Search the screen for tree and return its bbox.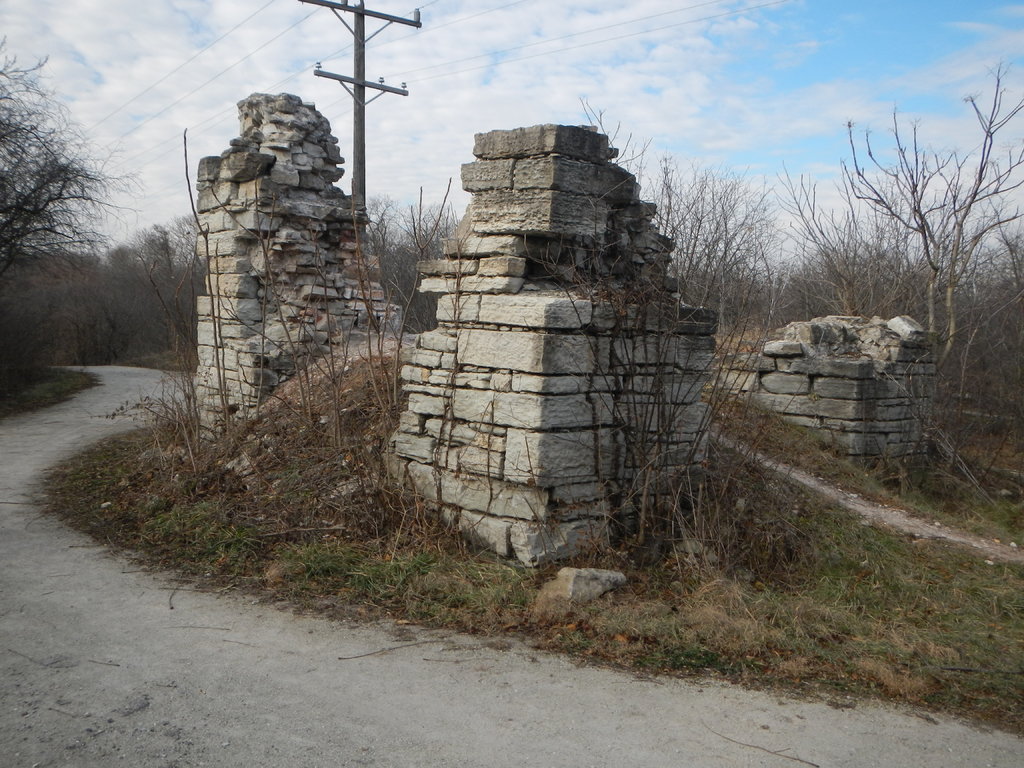
Found: {"left": 6, "top": 51, "right": 118, "bottom": 324}.
